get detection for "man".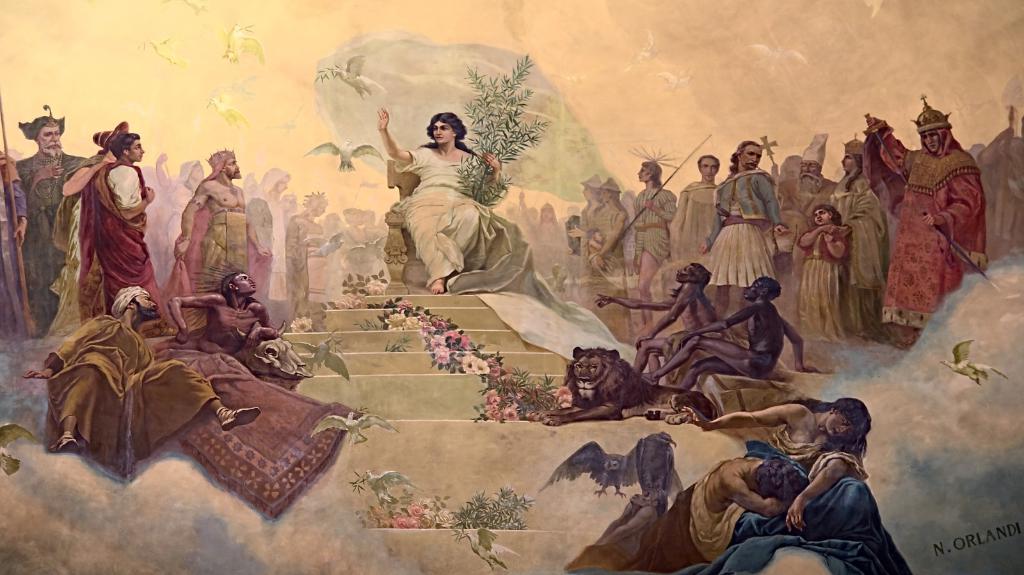
Detection: [709,130,811,280].
